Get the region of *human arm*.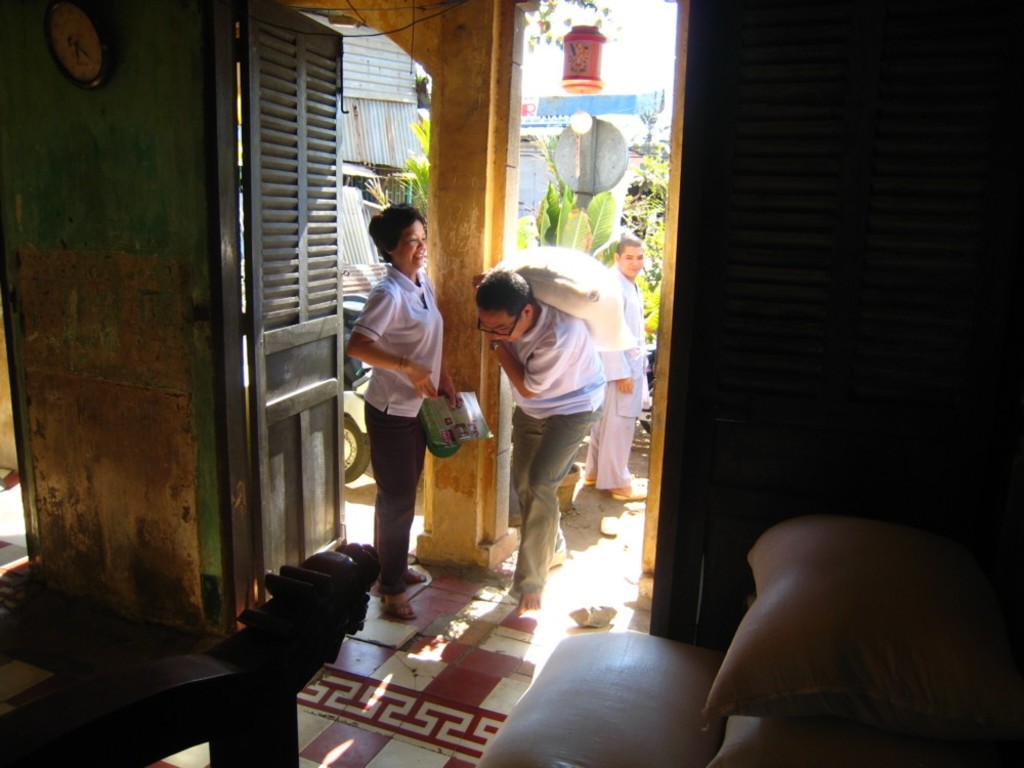
595,346,636,390.
